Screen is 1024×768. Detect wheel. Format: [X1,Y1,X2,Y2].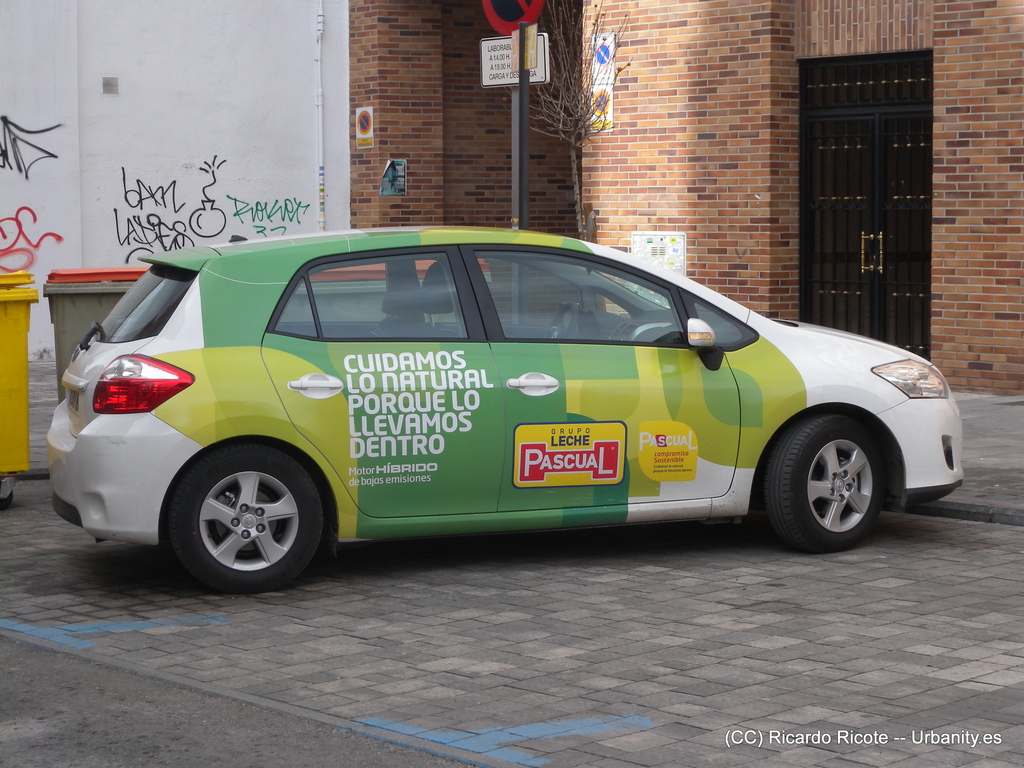
[764,414,883,554].
